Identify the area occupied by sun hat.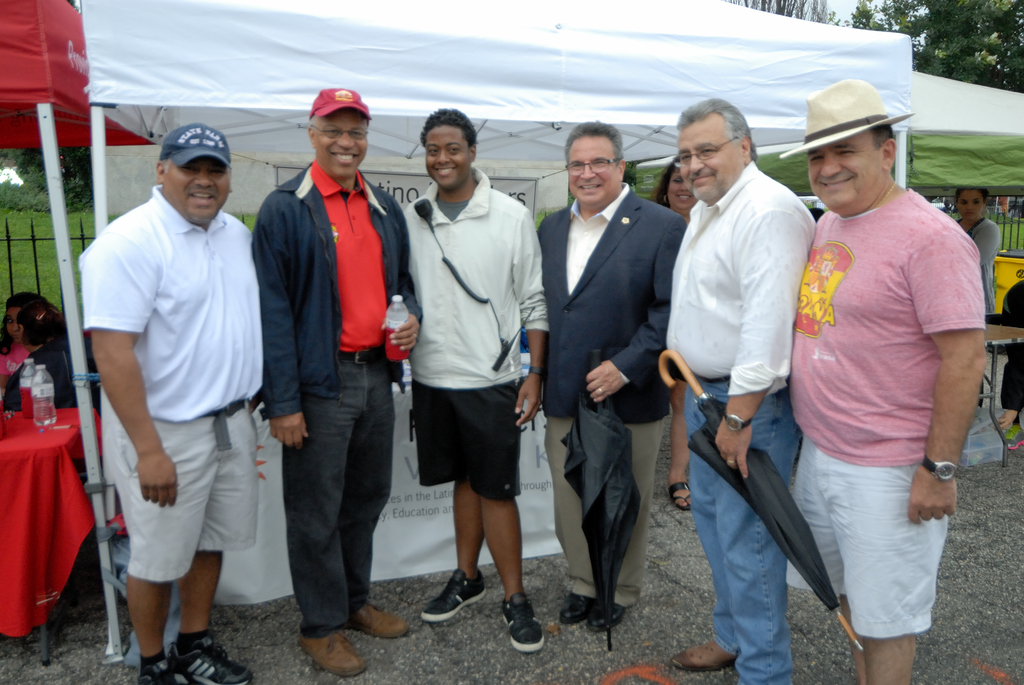
Area: box(311, 82, 373, 133).
